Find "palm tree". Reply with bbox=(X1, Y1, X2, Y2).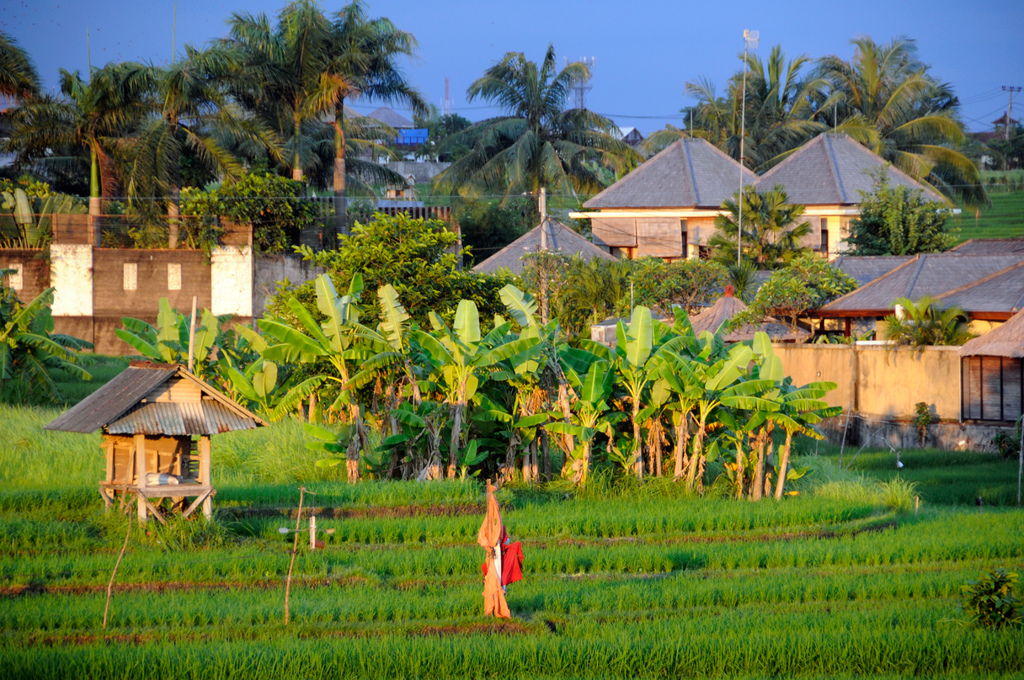
bbox=(161, 50, 212, 177).
